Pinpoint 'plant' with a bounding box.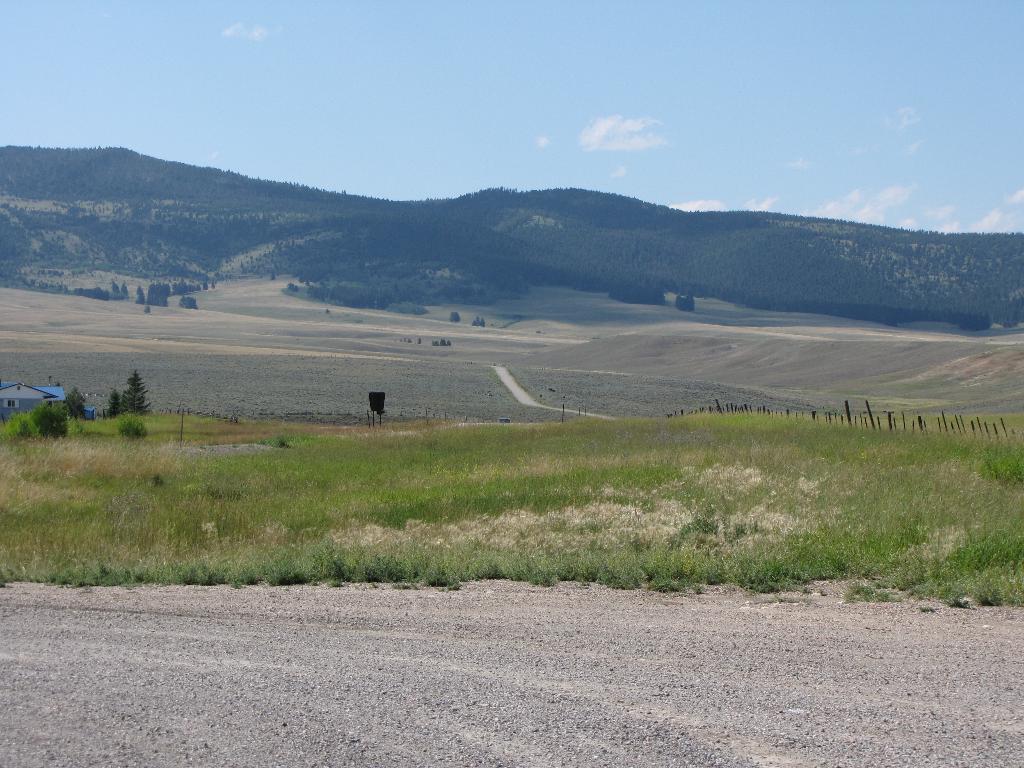
box(146, 307, 152, 314).
